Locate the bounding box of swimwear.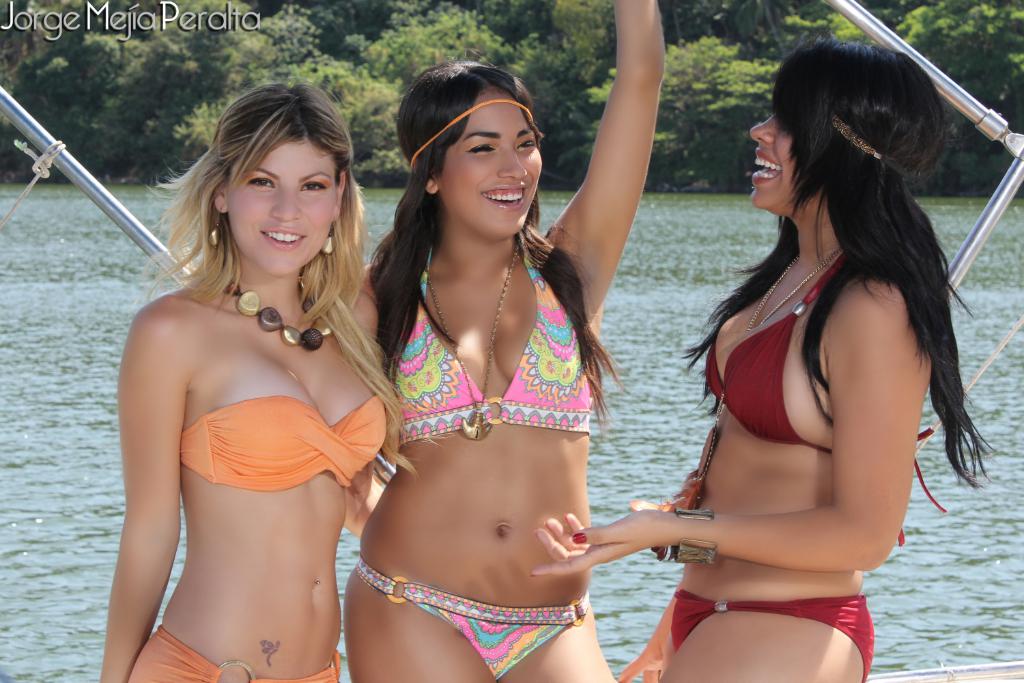
Bounding box: rect(356, 560, 590, 678).
